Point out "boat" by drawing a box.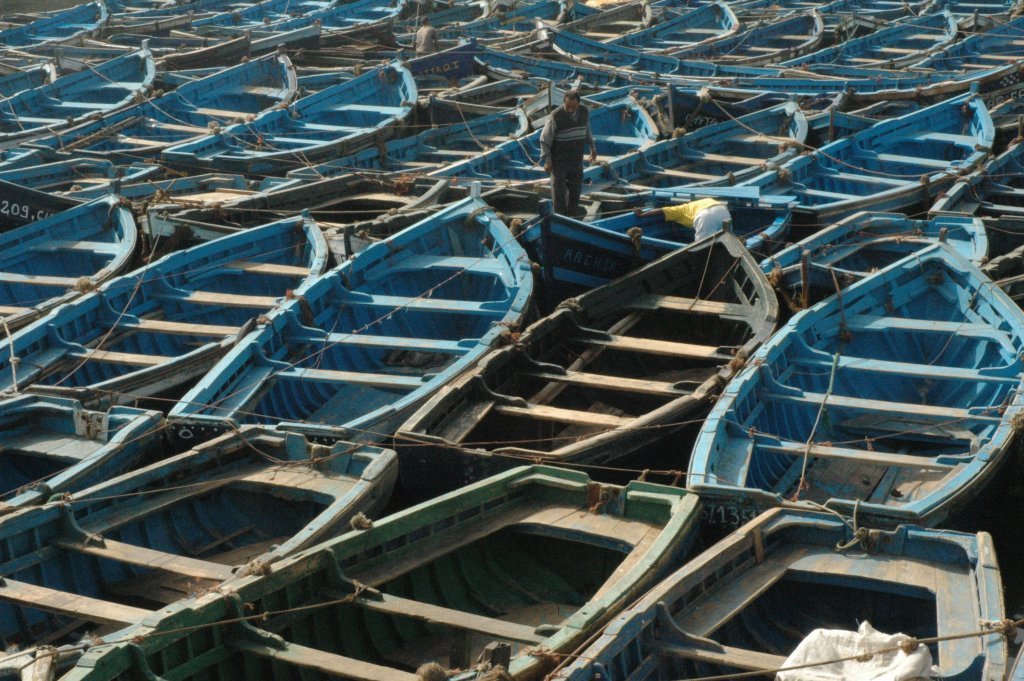
[722,77,992,231].
